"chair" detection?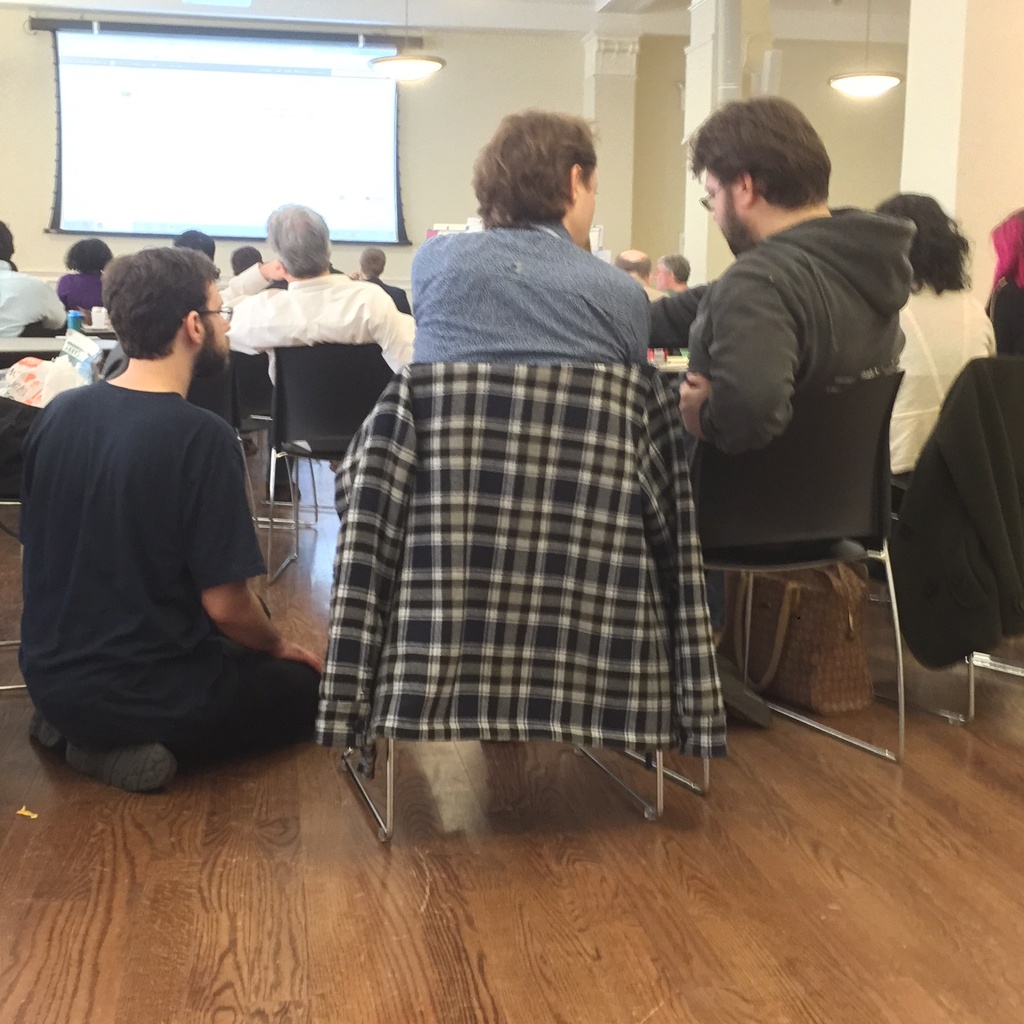
box=[329, 356, 681, 844]
